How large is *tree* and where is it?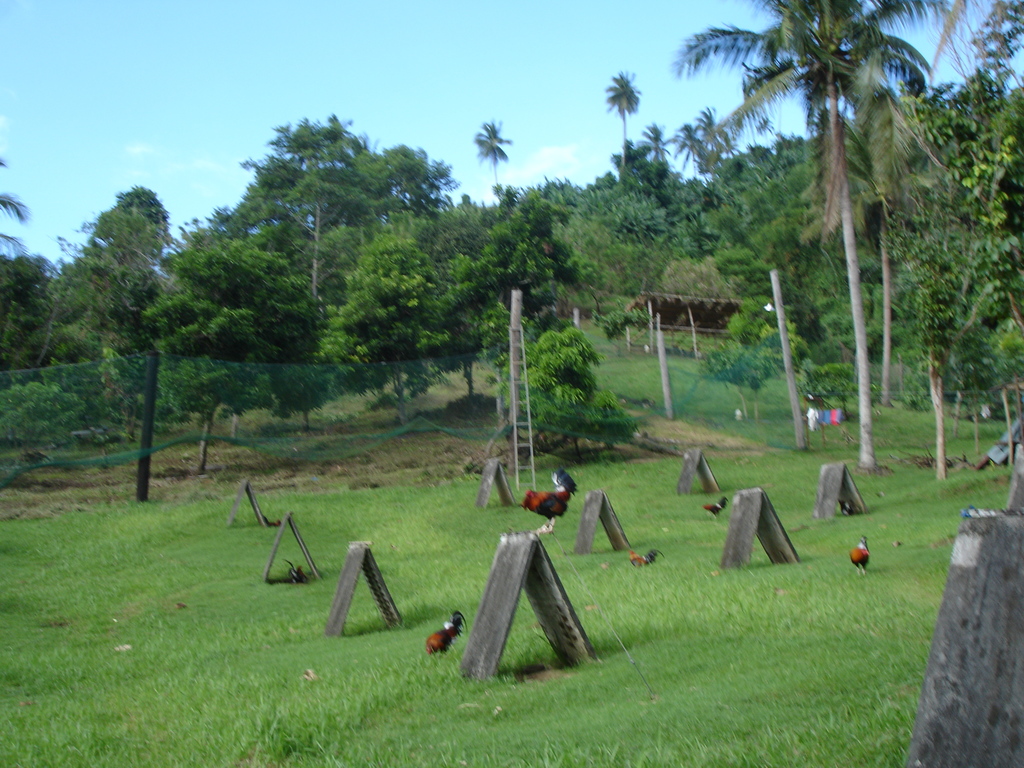
Bounding box: <bbox>643, 118, 671, 184</bbox>.
